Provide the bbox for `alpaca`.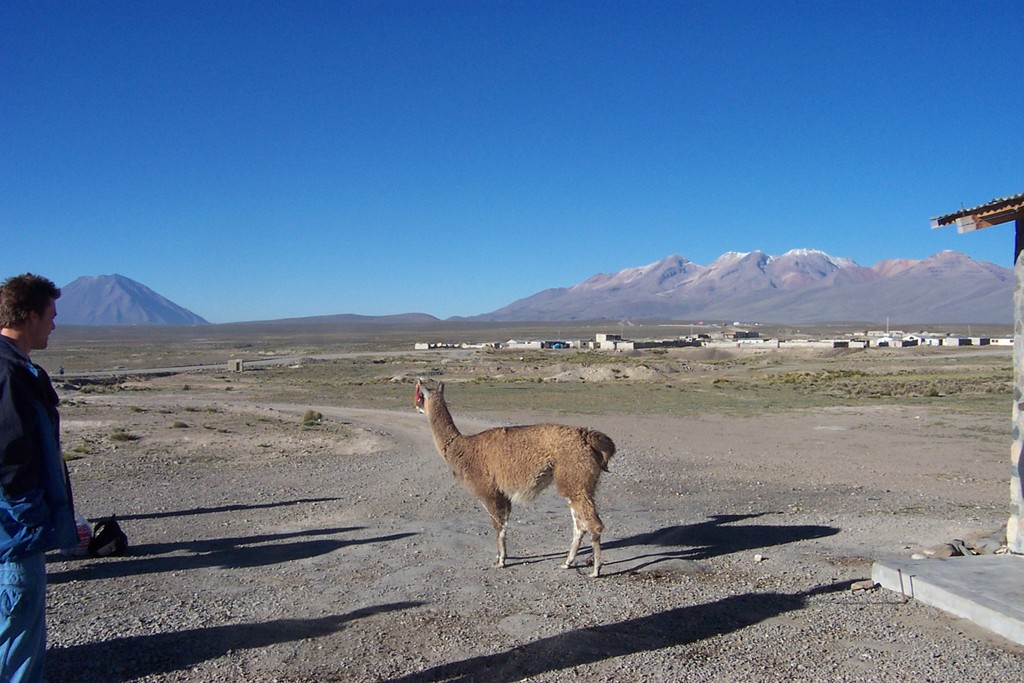
420:378:621:581.
